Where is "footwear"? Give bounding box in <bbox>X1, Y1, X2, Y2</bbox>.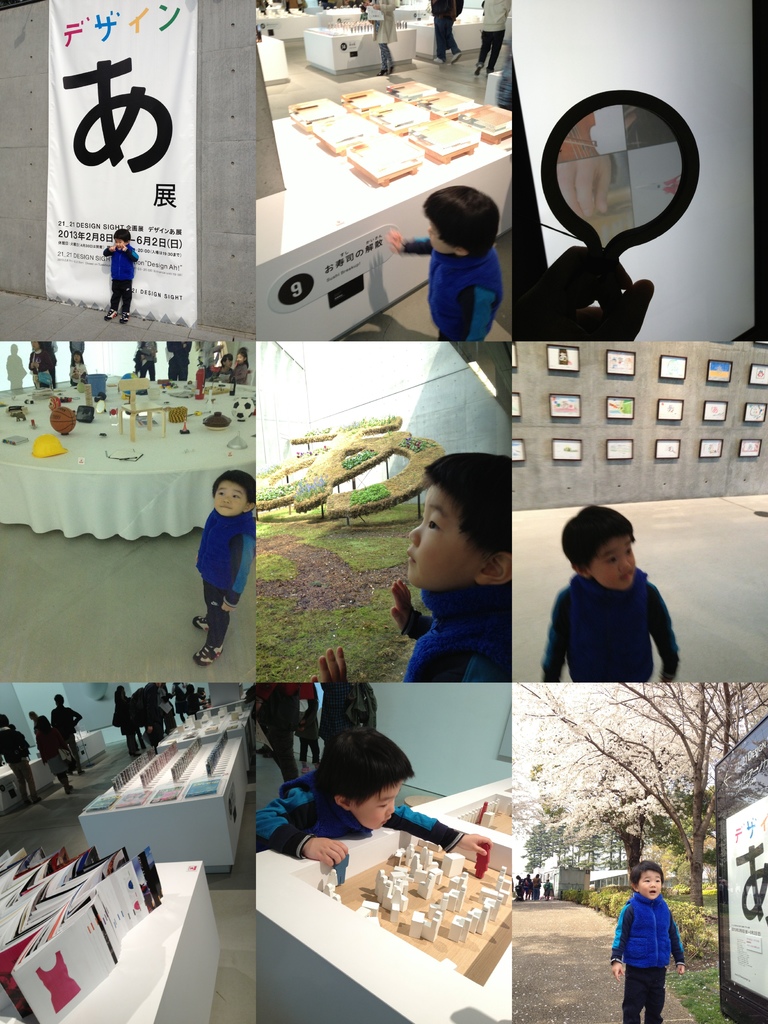
<bbox>106, 309, 118, 319</bbox>.
